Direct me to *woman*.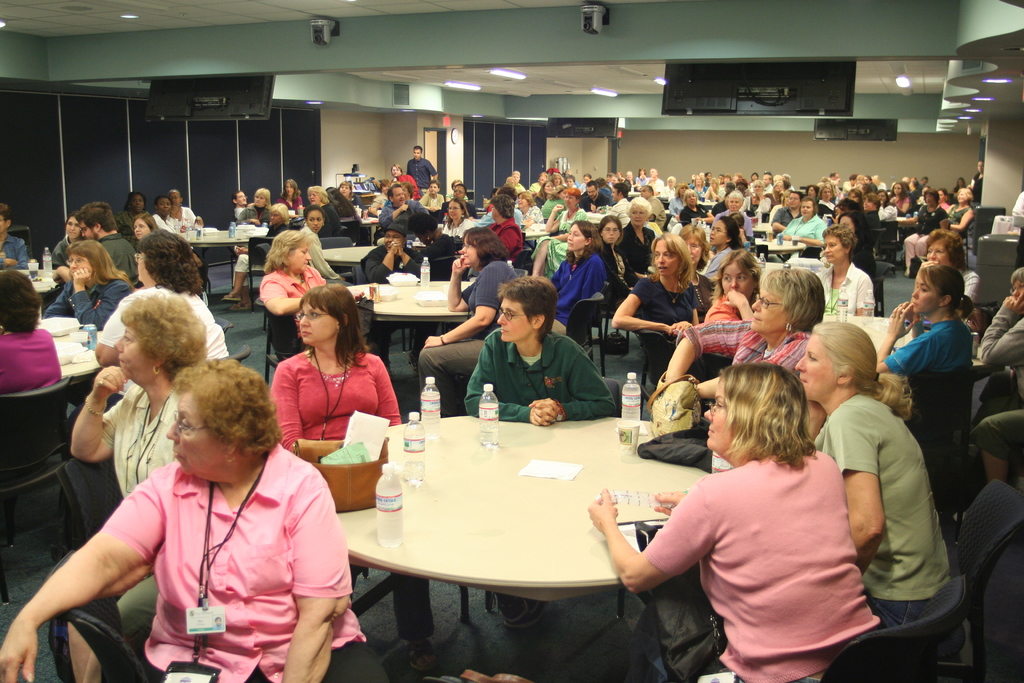
Direction: <box>942,187,977,231</box>.
